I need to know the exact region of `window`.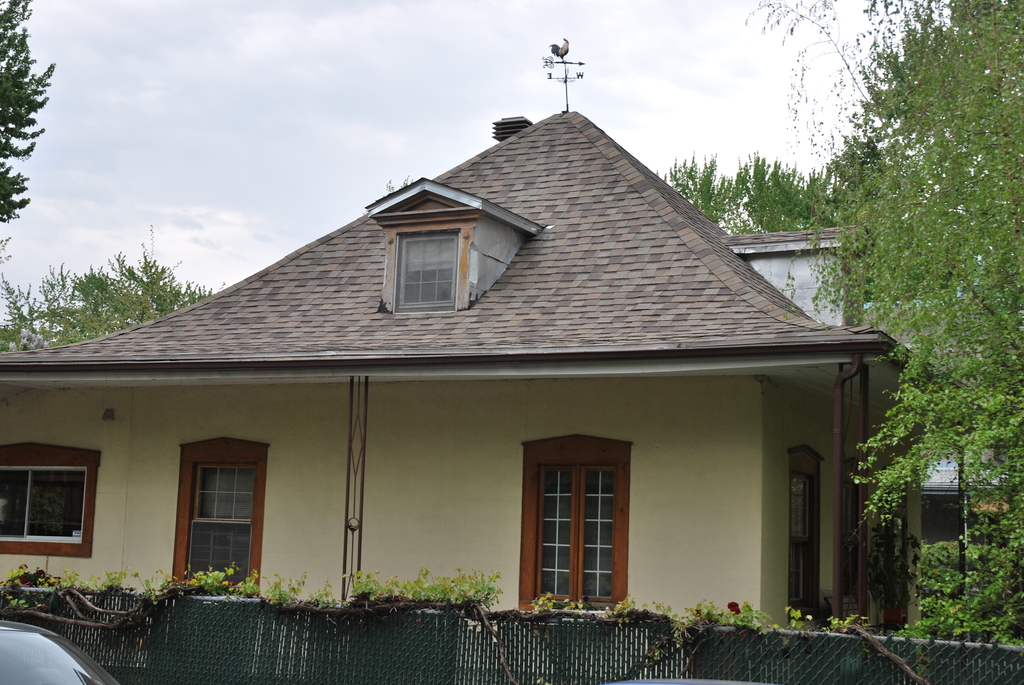
Region: (1, 464, 86, 548).
